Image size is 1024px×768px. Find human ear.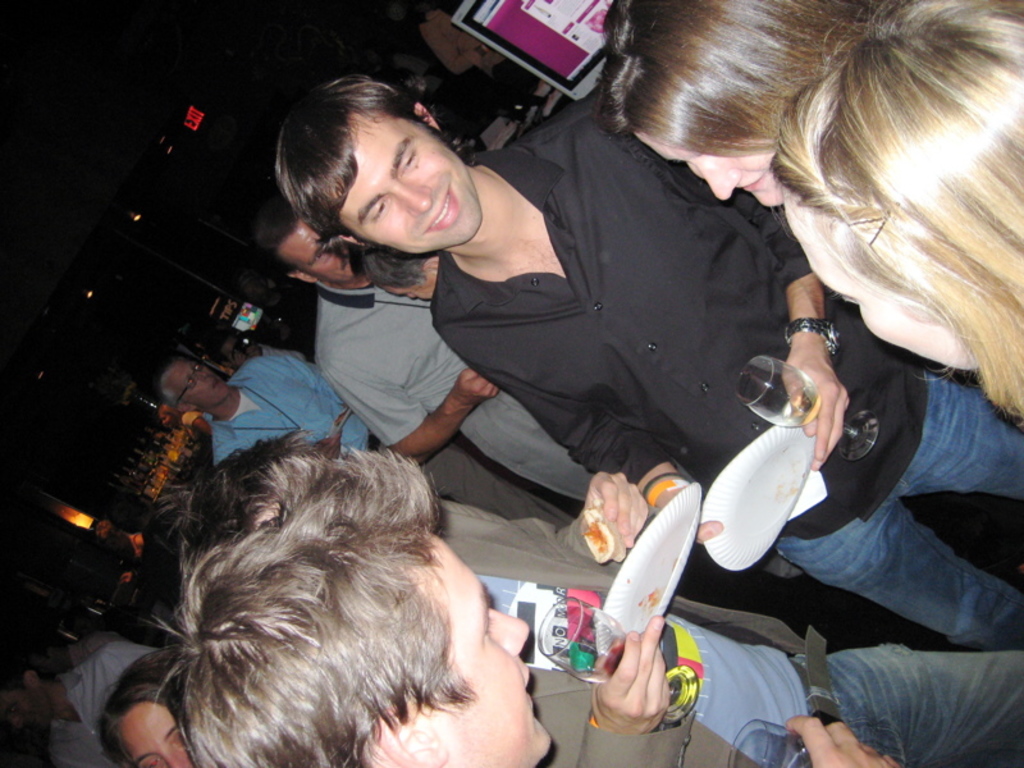
Rect(412, 105, 438, 129).
